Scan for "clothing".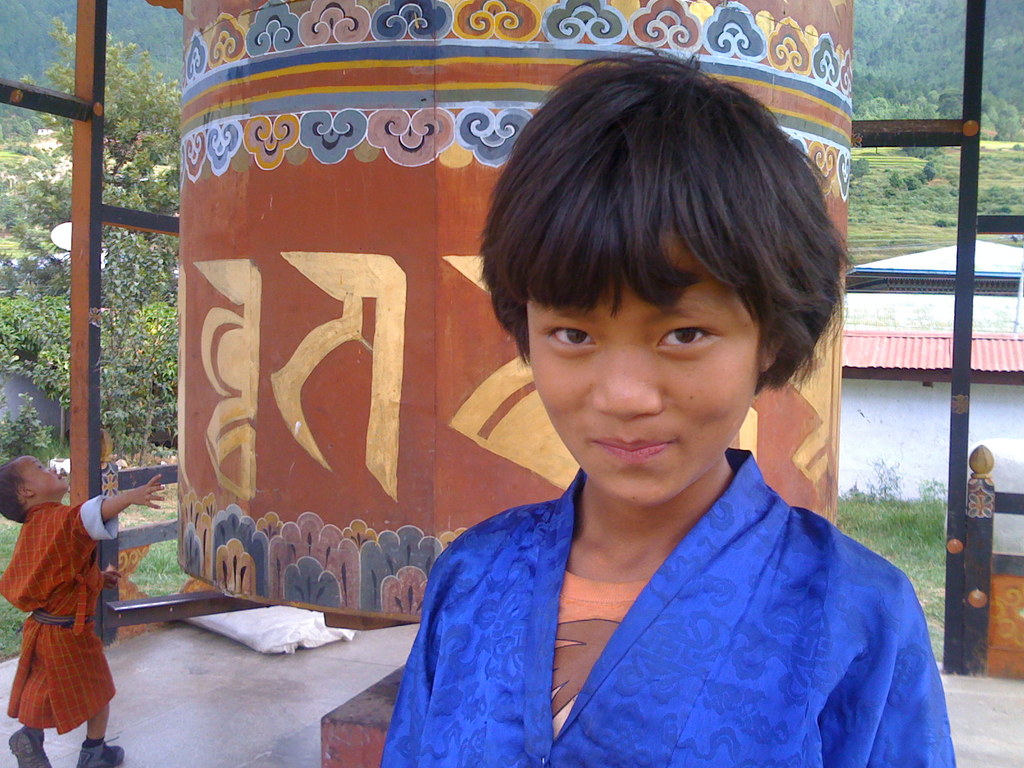
Scan result: pyautogui.locateOnScreen(0, 486, 118, 734).
